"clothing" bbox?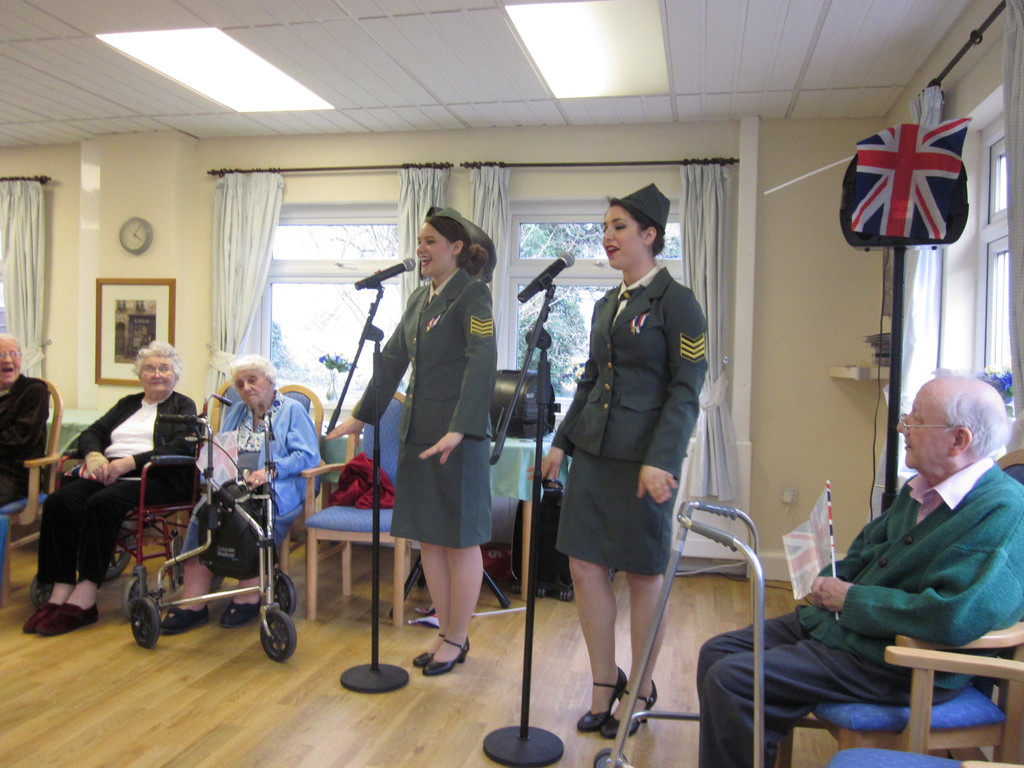
(left=0, top=368, right=52, bottom=515)
